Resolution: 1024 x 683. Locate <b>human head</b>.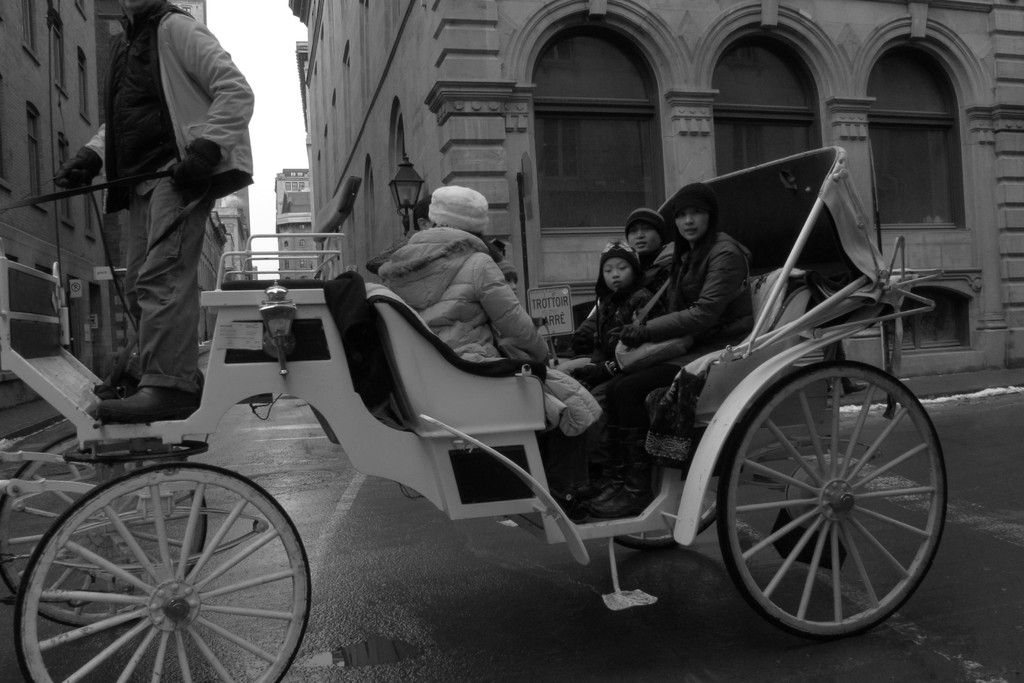
622,207,668,257.
